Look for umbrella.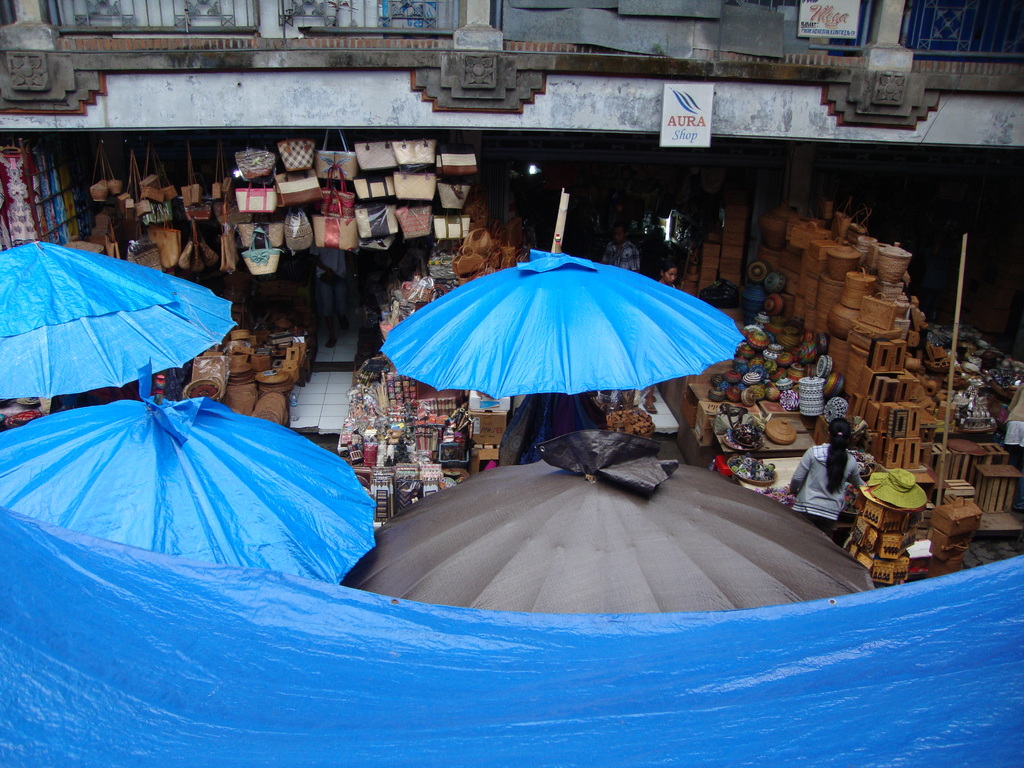
Found: (left=0, top=364, right=382, bottom=588).
